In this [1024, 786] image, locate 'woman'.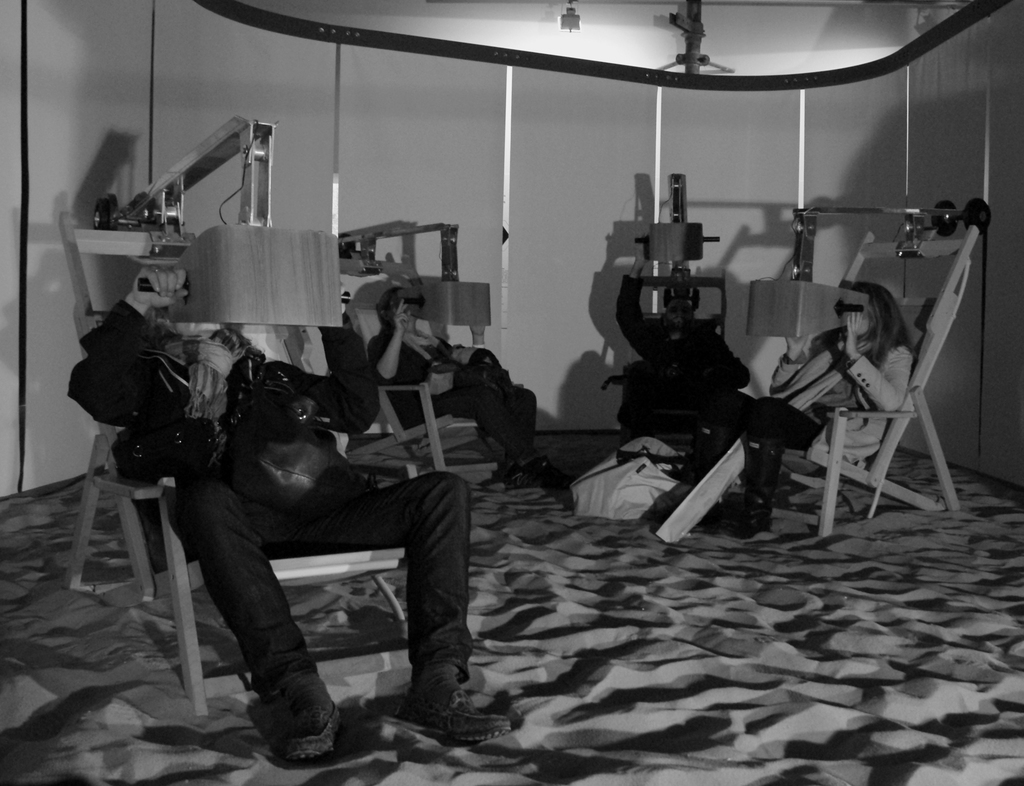
Bounding box: [left=645, top=277, right=909, bottom=539].
